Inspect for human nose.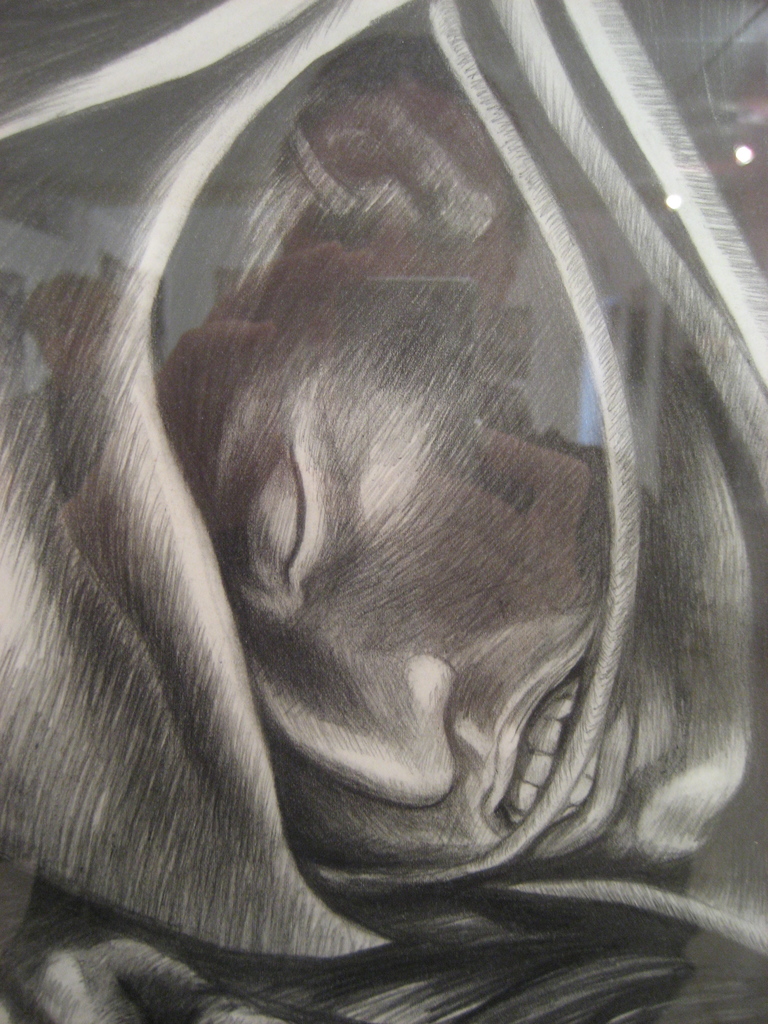
Inspection: [left=253, top=654, right=453, bottom=809].
